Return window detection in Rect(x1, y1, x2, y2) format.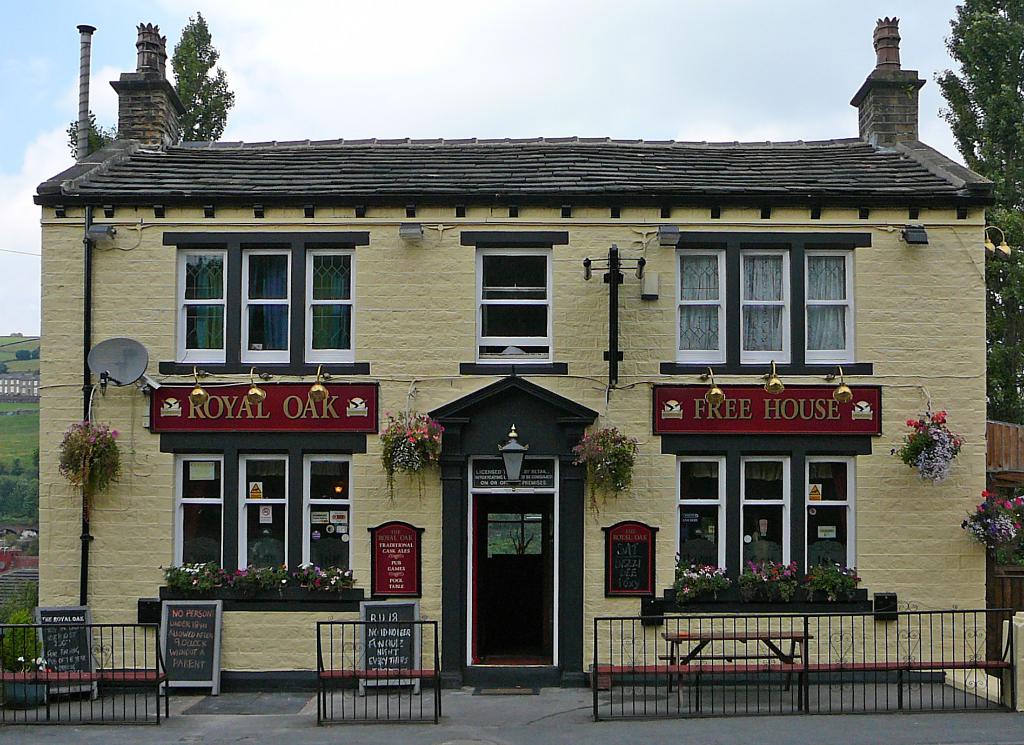
Rect(672, 461, 858, 581).
